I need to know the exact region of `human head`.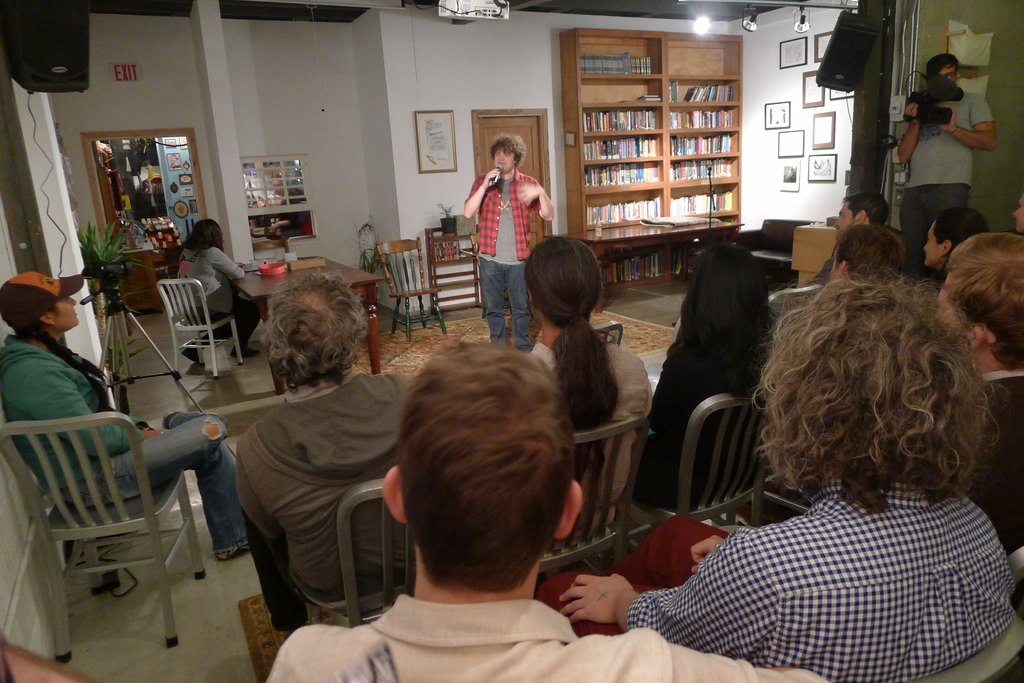
Region: [left=924, top=53, right=961, bottom=83].
